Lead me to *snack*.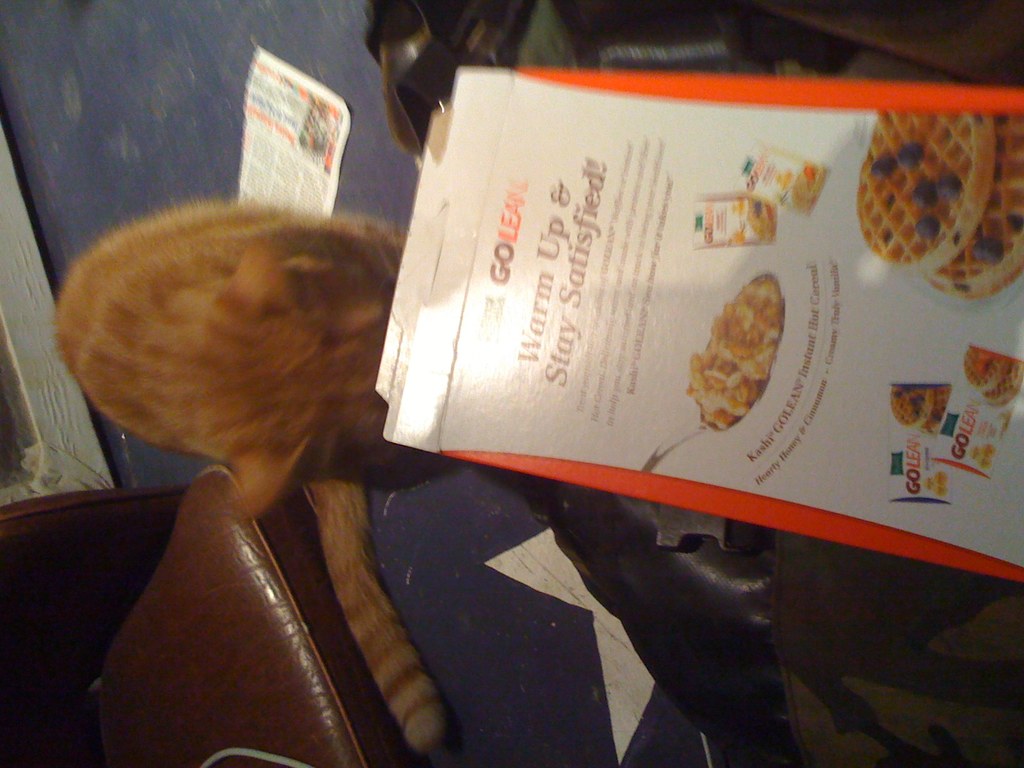
Lead to 684/268/799/444.
